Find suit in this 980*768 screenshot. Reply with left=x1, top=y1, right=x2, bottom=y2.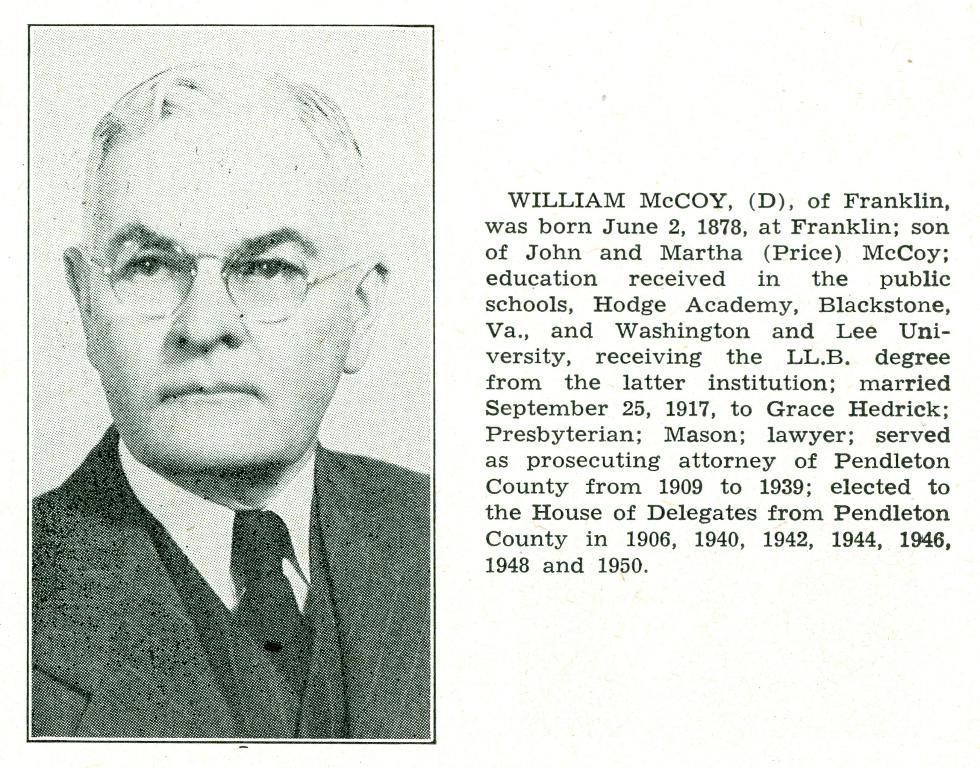
left=36, top=363, right=449, bottom=742.
